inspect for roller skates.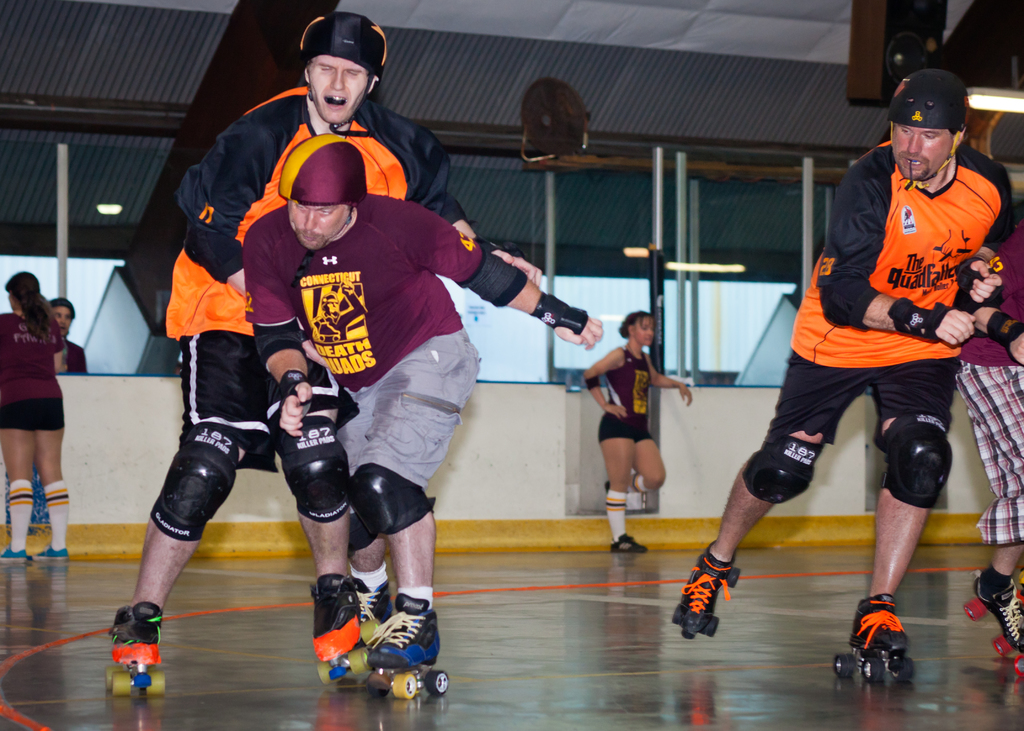
Inspection: 311:568:379:685.
